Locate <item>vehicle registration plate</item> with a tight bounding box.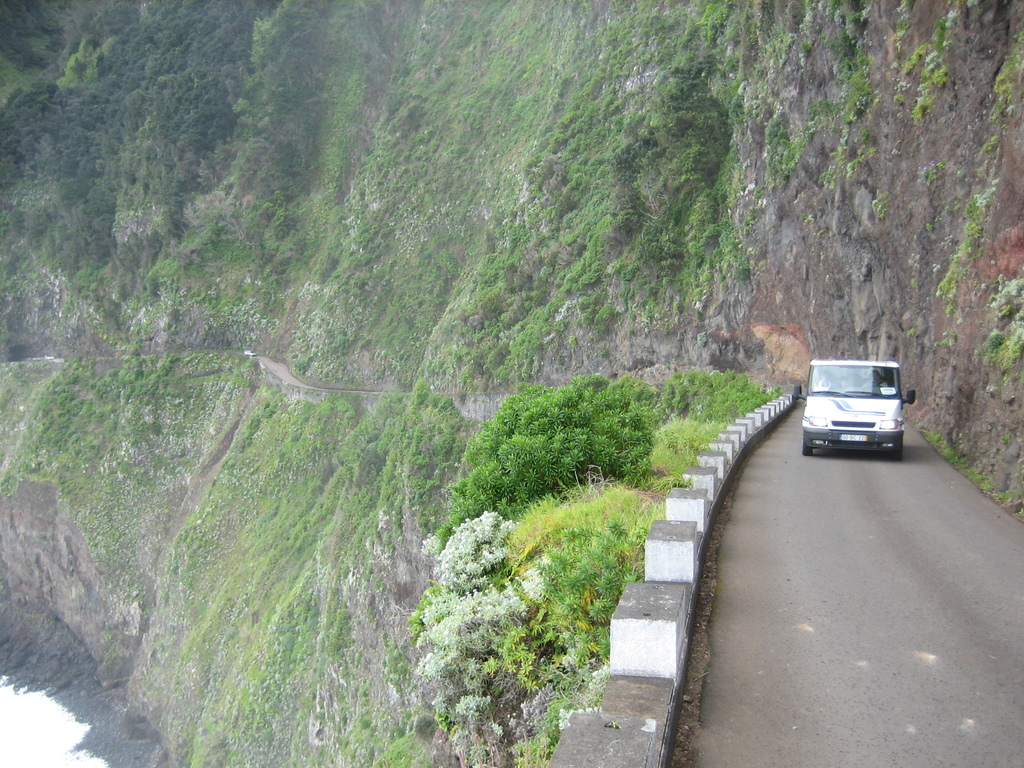
BBox(835, 433, 868, 442).
